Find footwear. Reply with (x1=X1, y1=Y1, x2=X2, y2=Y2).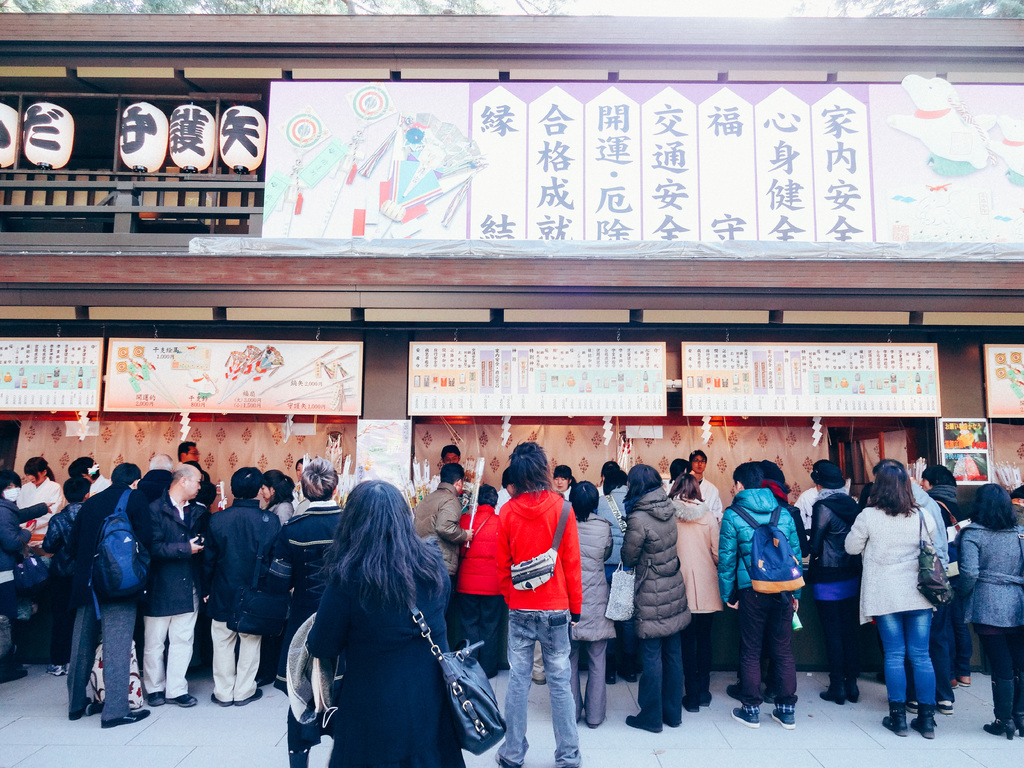
(x1=148, y1=692, x2=169, y2=704).
